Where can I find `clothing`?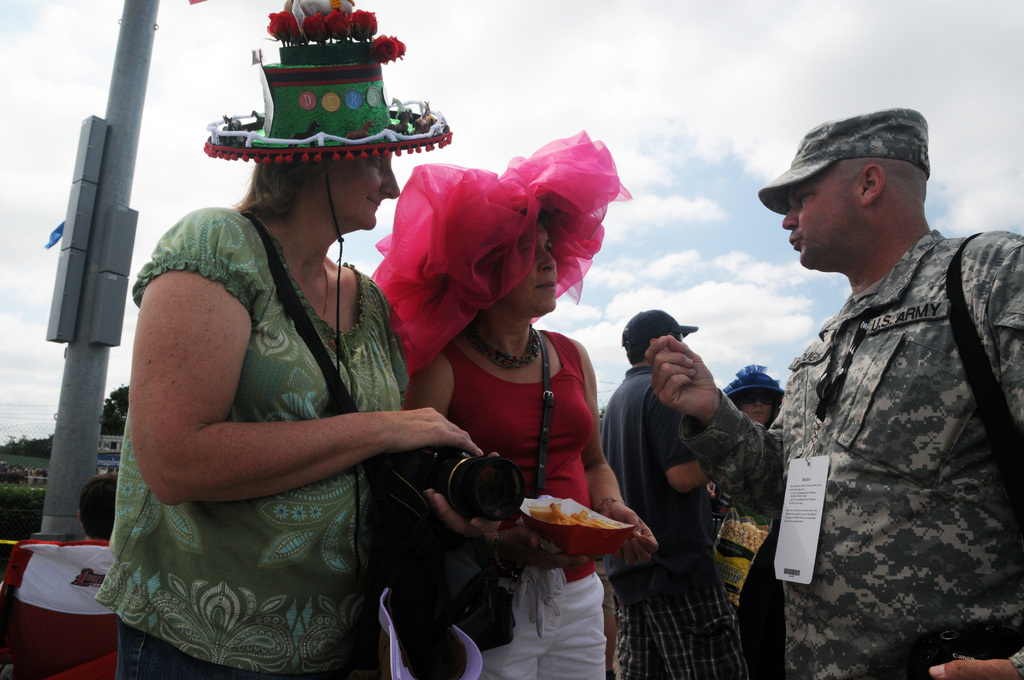
You can find it at {"left": 84, "top": 207, "right": 412, "bottom": 679}.
